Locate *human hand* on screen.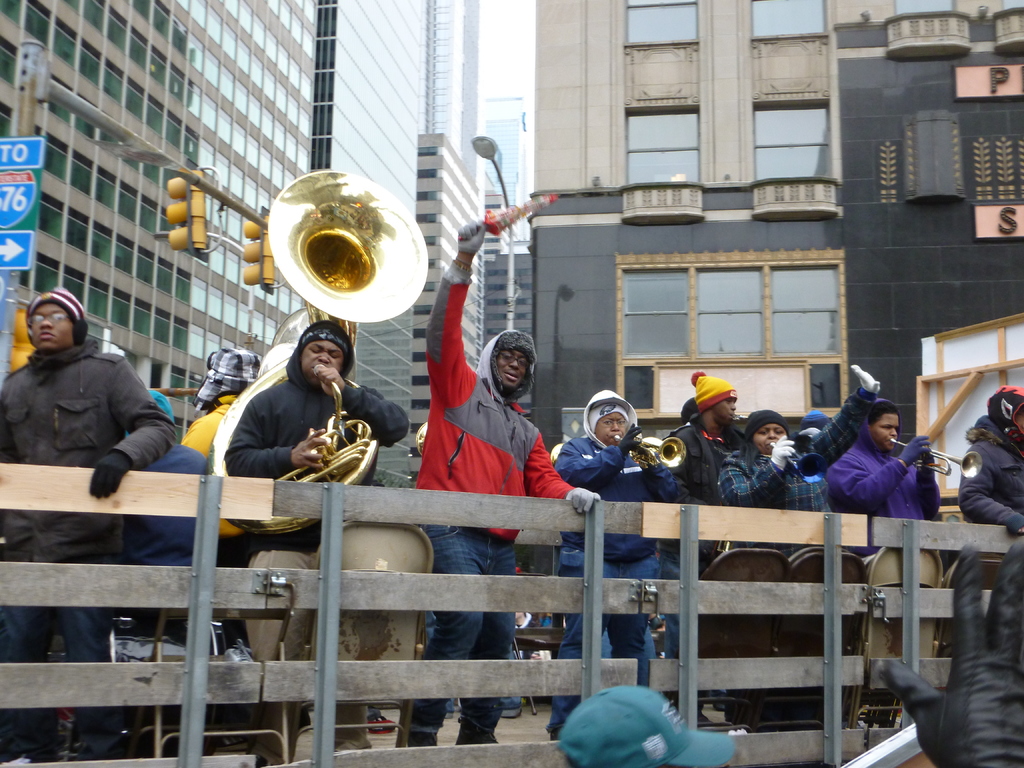
On screen at x1=315 y1=365 x2=349 y2=400.
